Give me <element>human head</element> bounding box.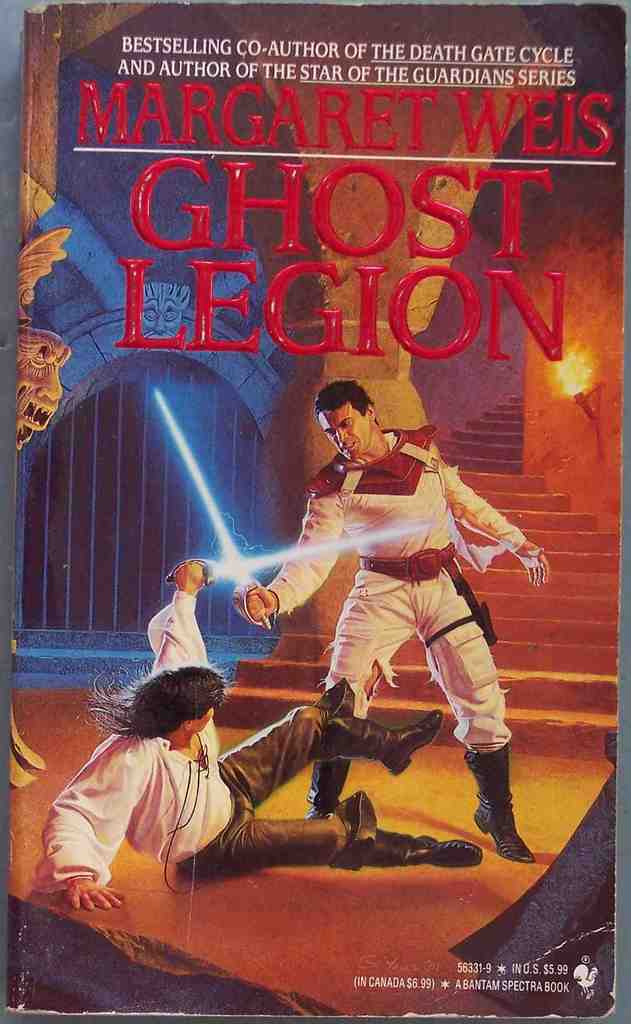
left=315, top=382, right=378, bottom=461.
